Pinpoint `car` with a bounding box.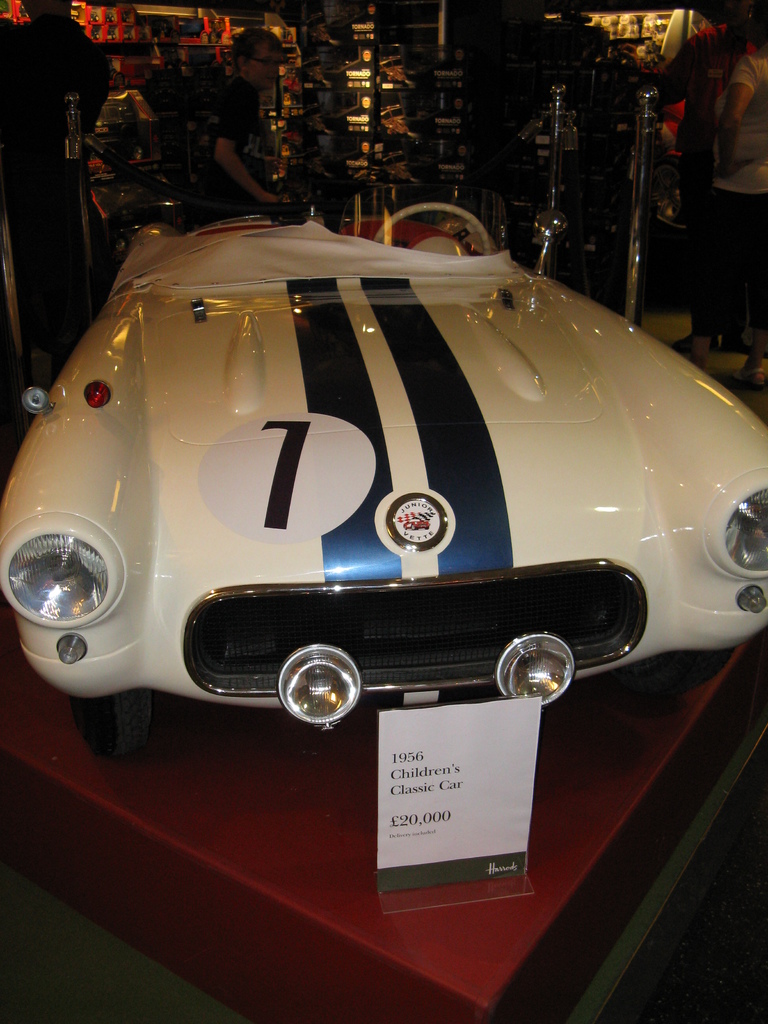
box(0, 198, 767, 755).
